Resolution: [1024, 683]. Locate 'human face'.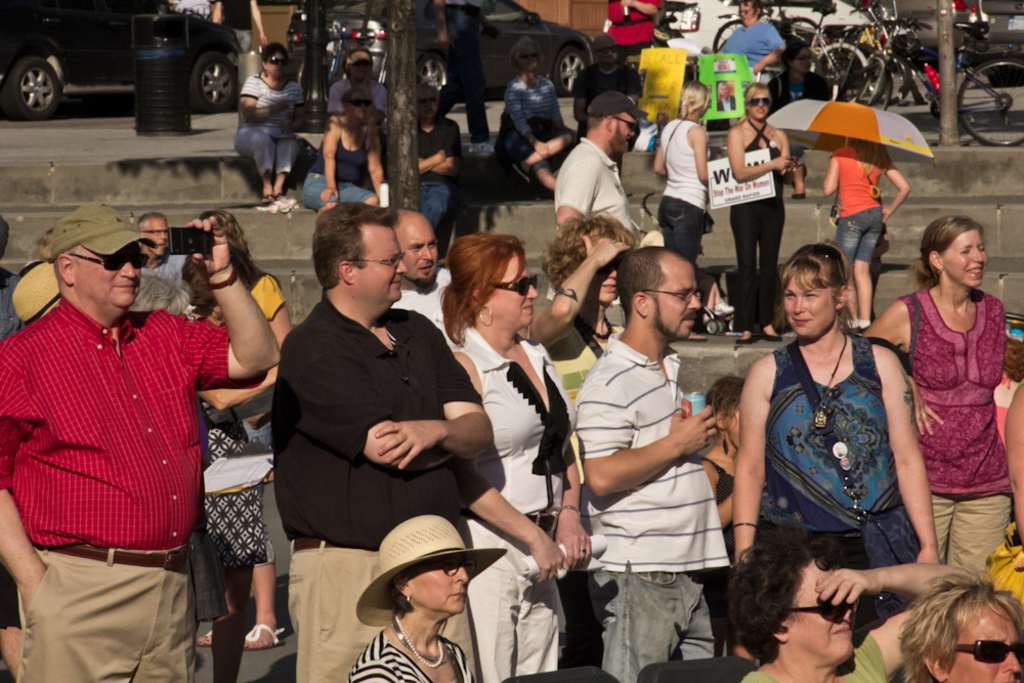
x1=346, y1=96, x2=369, y2=125.
